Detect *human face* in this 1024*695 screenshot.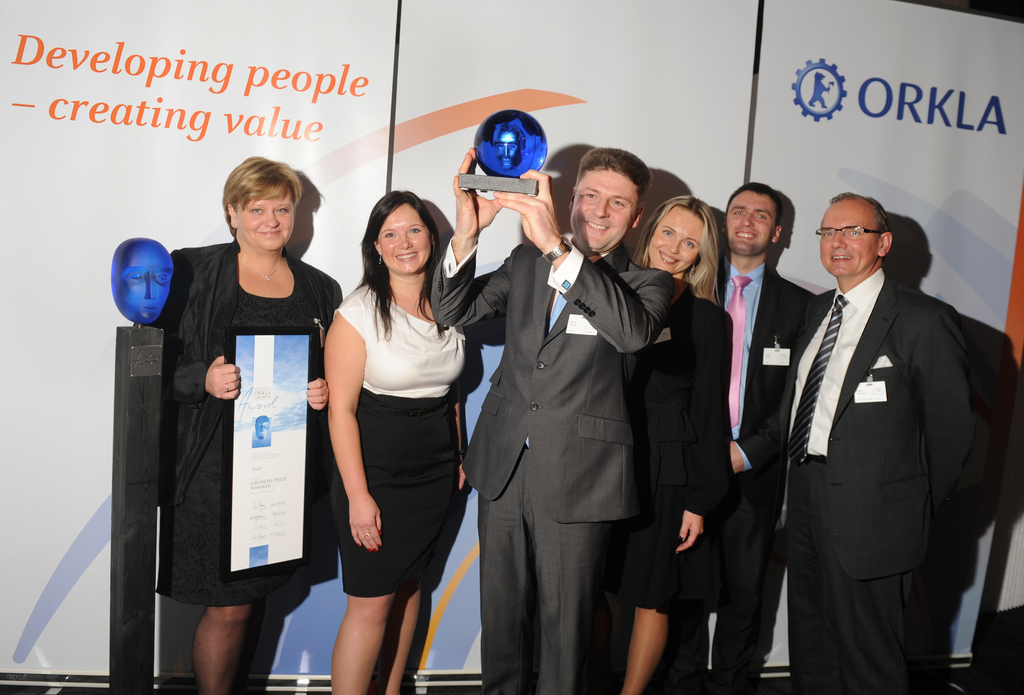
Detection: locate(119, 249, 174, 324).
